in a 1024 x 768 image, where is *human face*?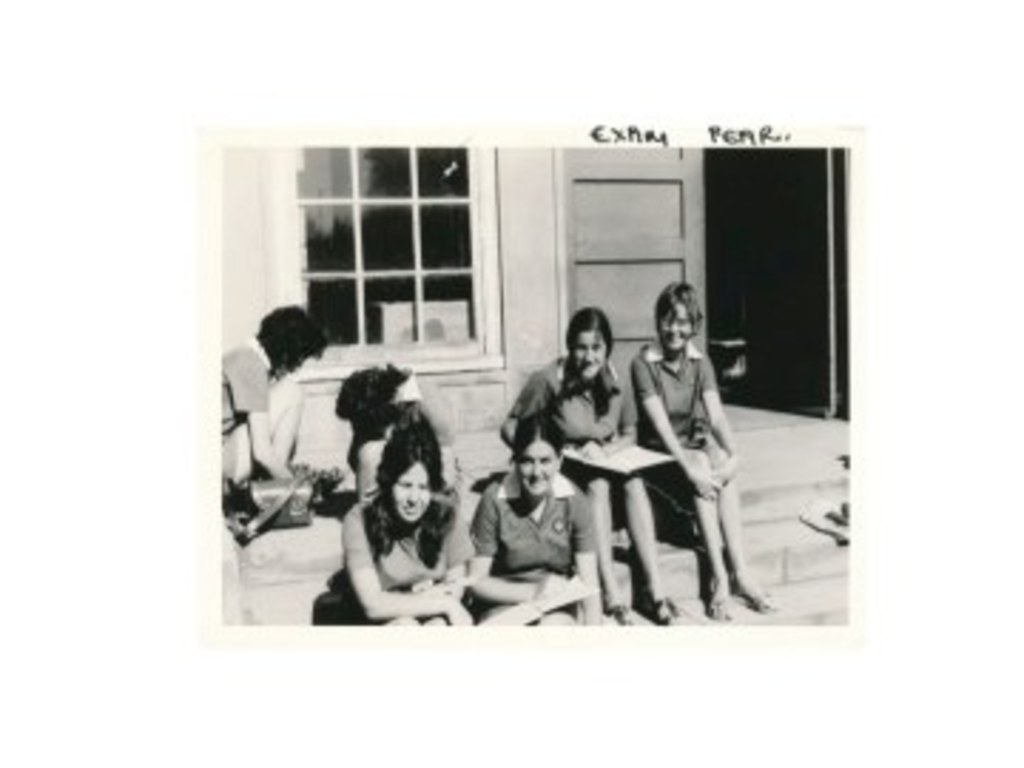
(657, 302, 691, 353).
